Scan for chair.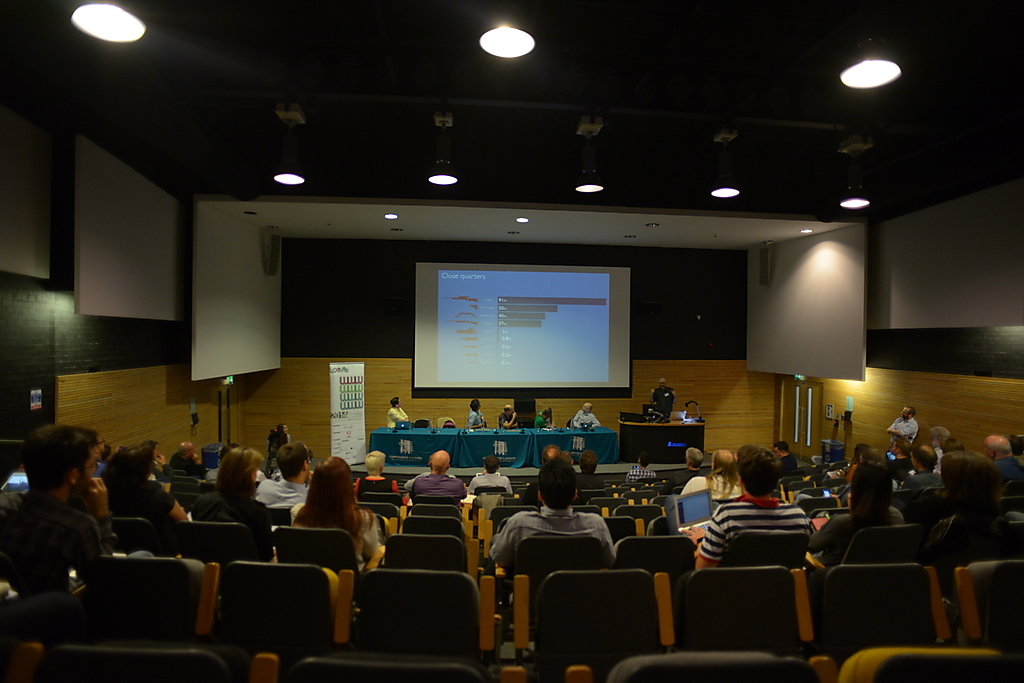
Scan result: [left=603, top=517, right=638, bottom=538].
